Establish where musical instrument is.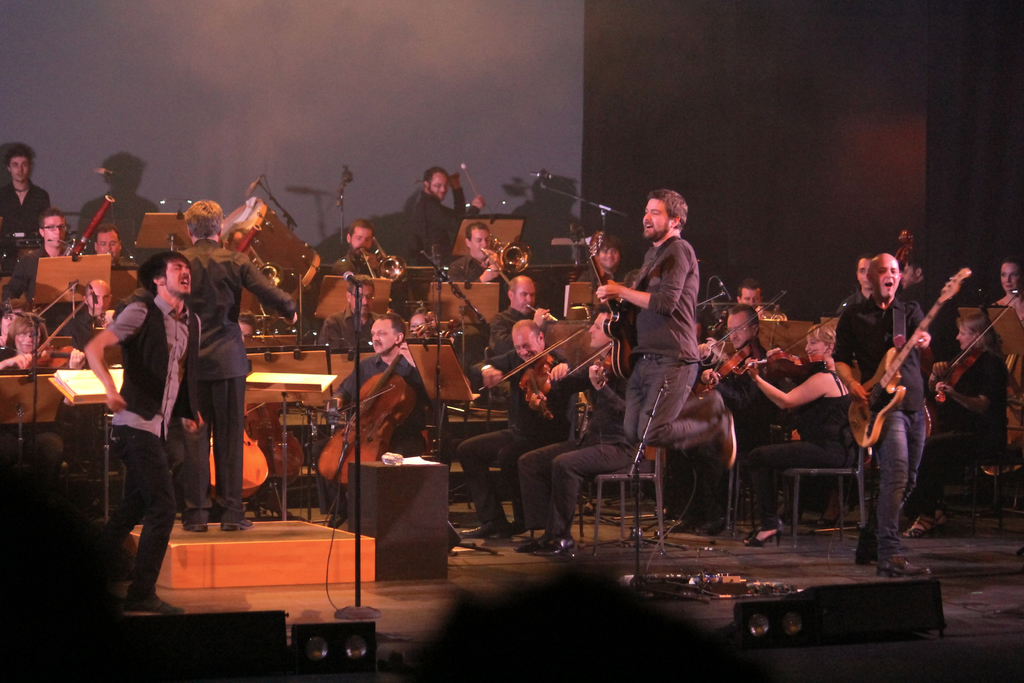
Established at [left=584, top=224, right=644, bottom=386].
